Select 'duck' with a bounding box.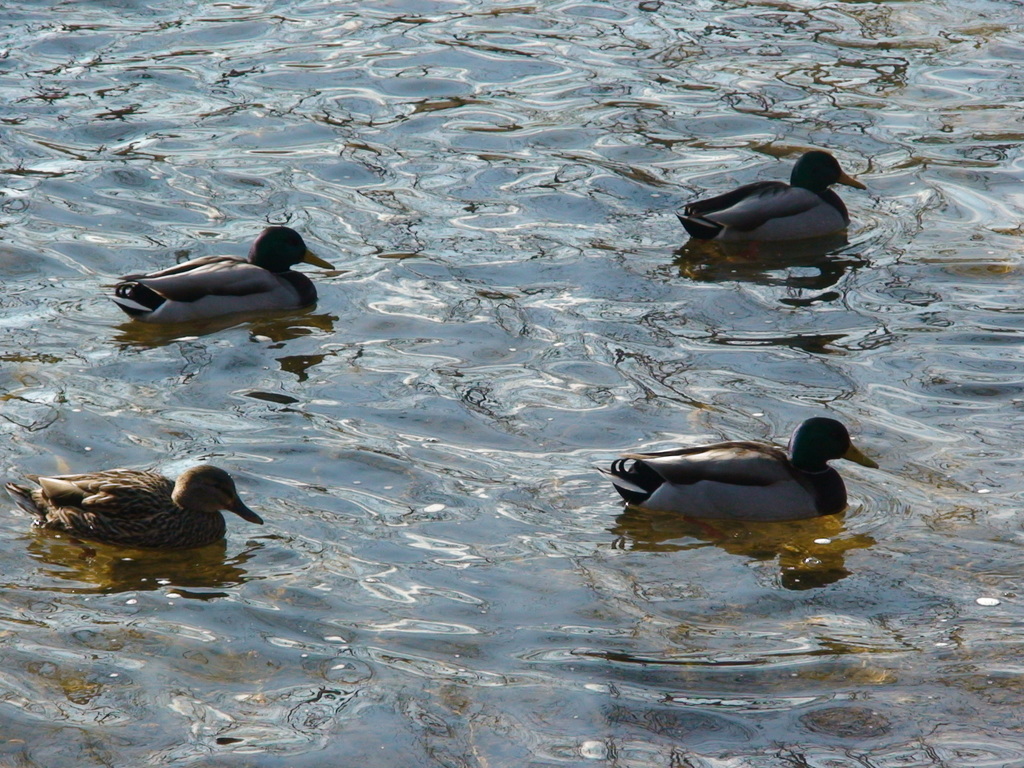
l=616, t=412, r=886, b=534.
